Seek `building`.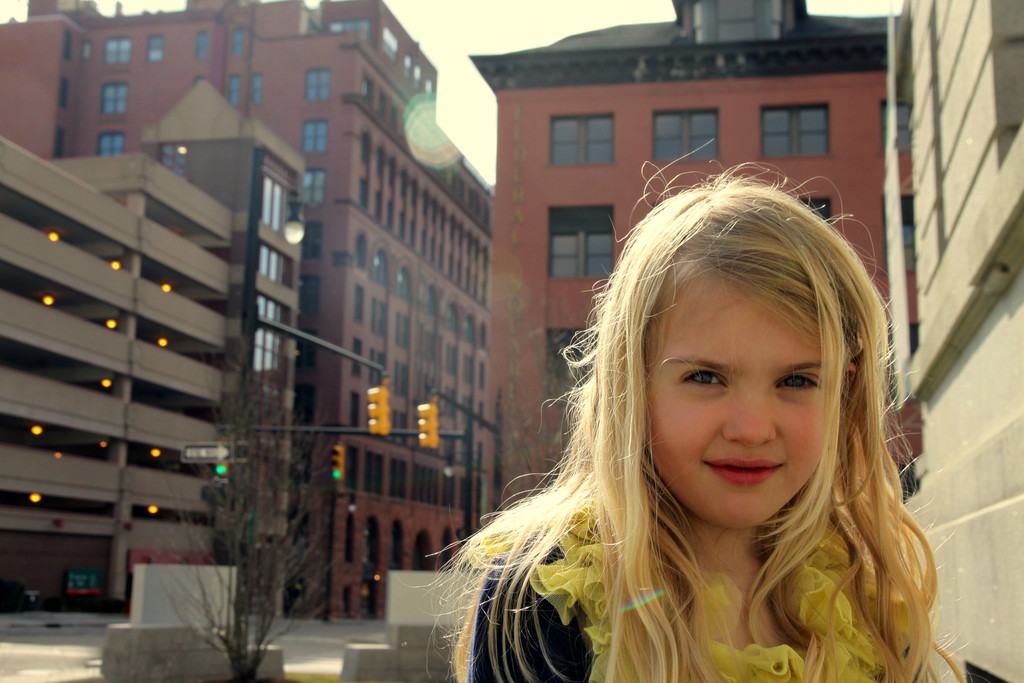
[0,0,493,620].
